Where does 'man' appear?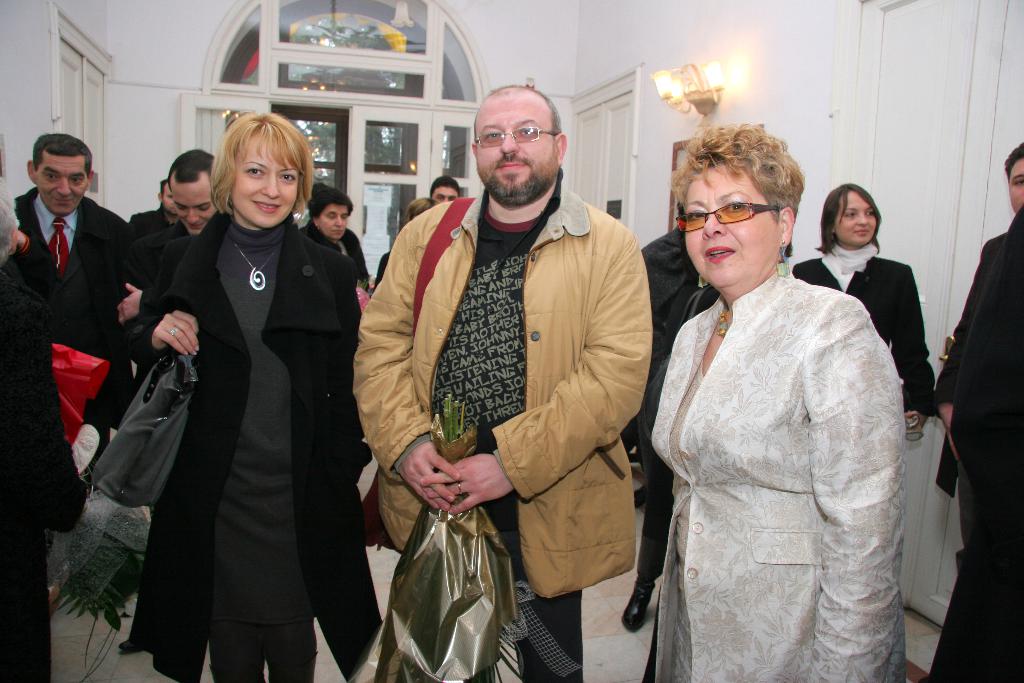
Appears at 119/143/253/679.
